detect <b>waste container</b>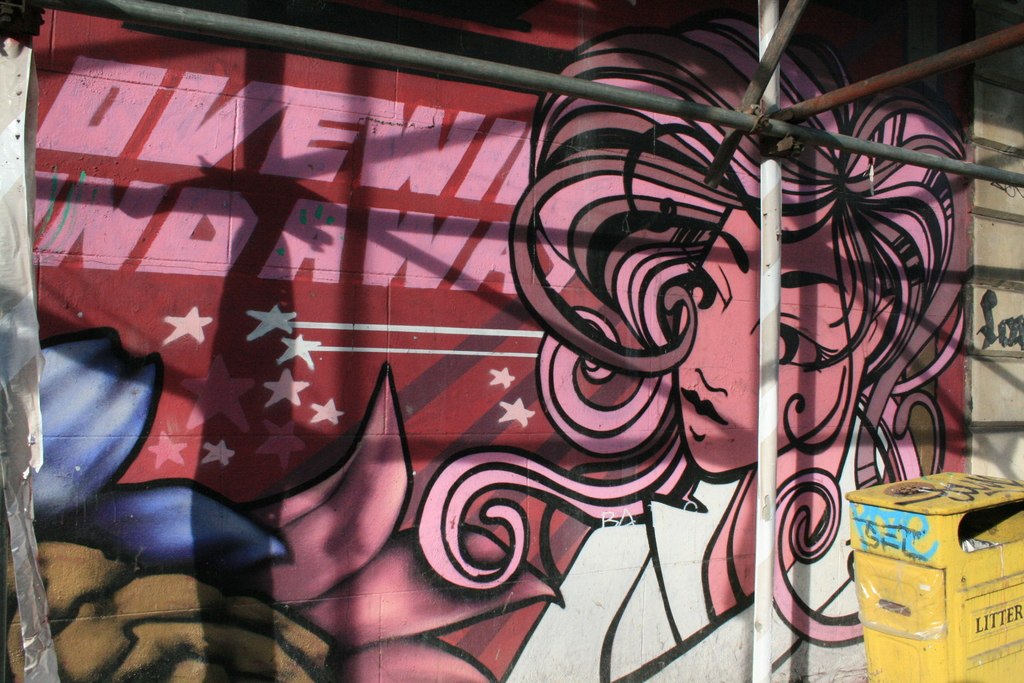
(852, 465, 1020, 678)
